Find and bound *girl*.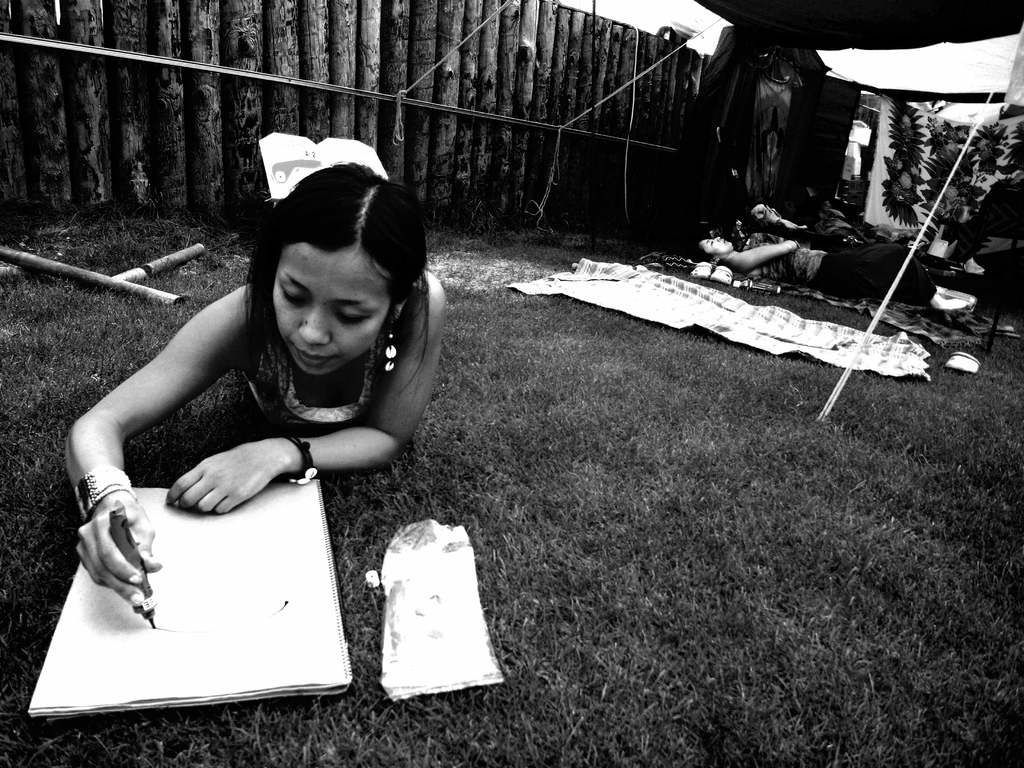
Bound: 692,236,968,306.
